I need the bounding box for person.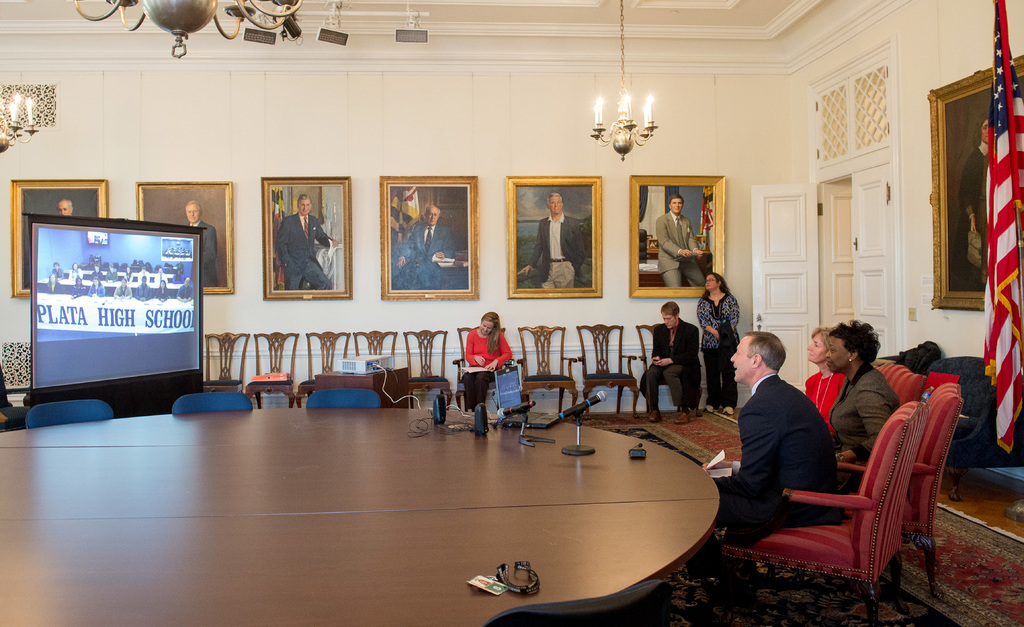
Here it is: left=389, top=198, right=455, bottom=291.
